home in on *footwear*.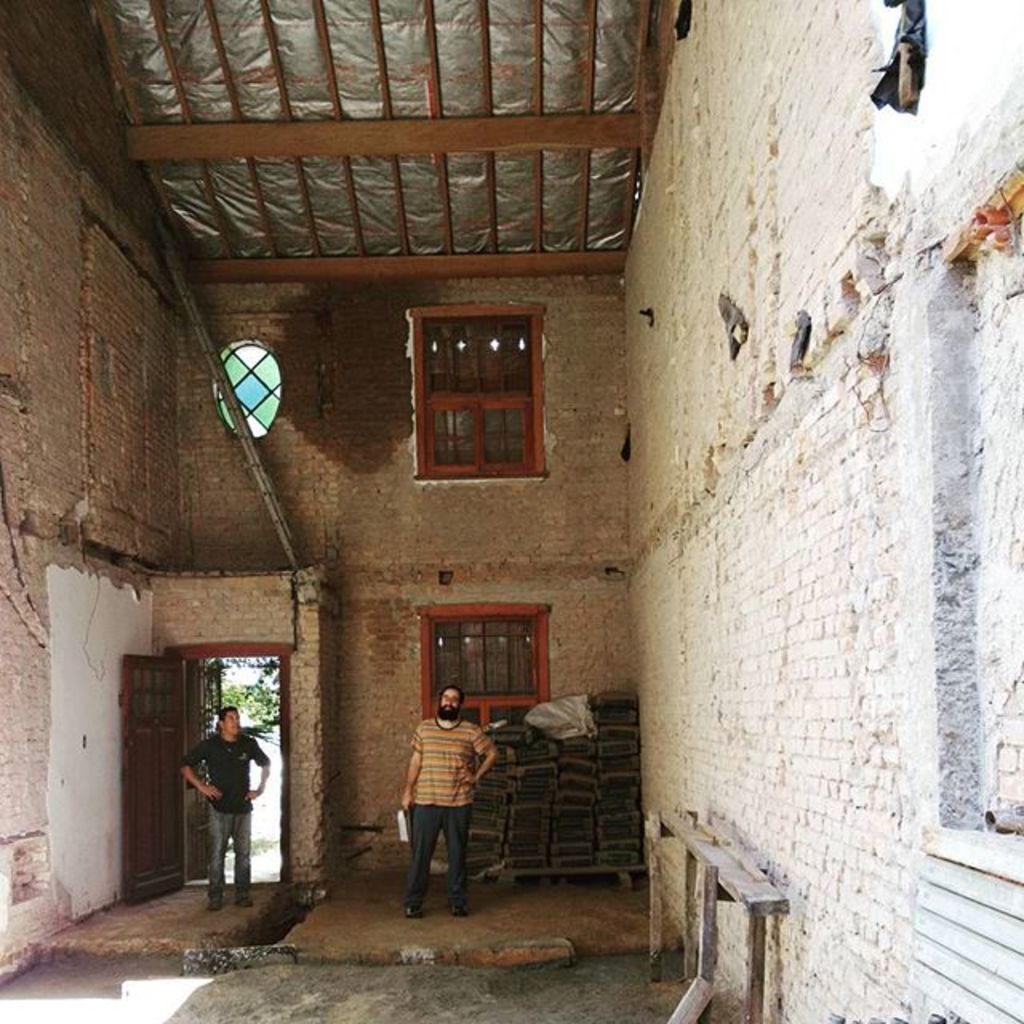
Homed in at <box>211,896,222,917</box>.
